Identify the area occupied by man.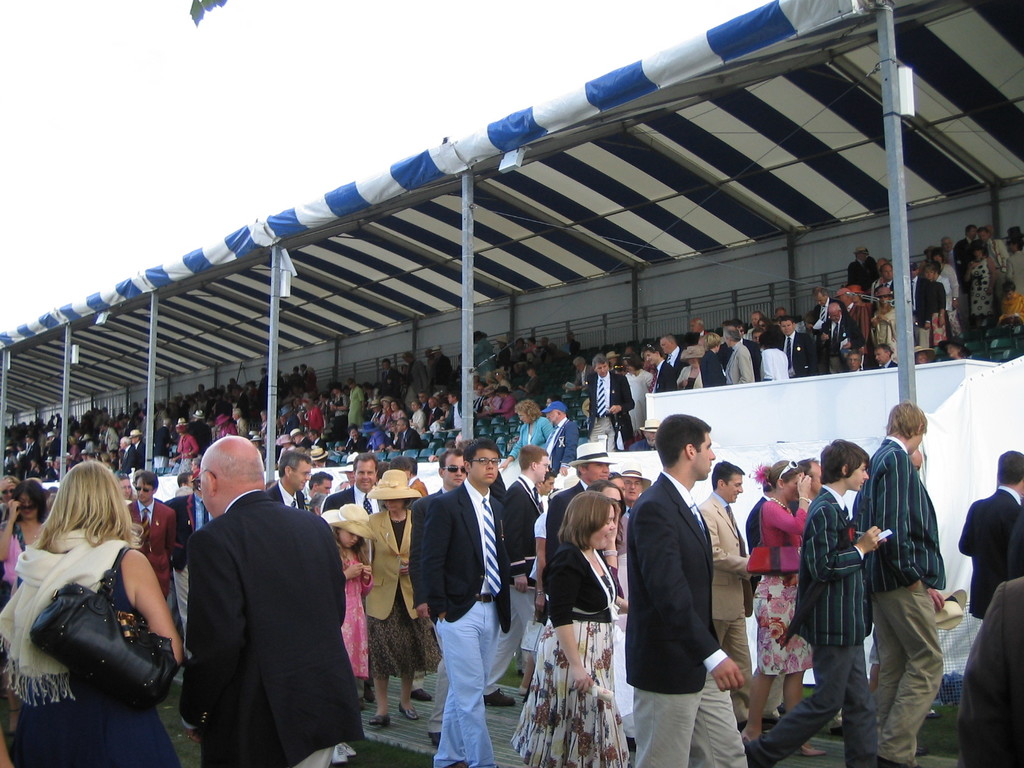
Area: 184/491/212/562.
